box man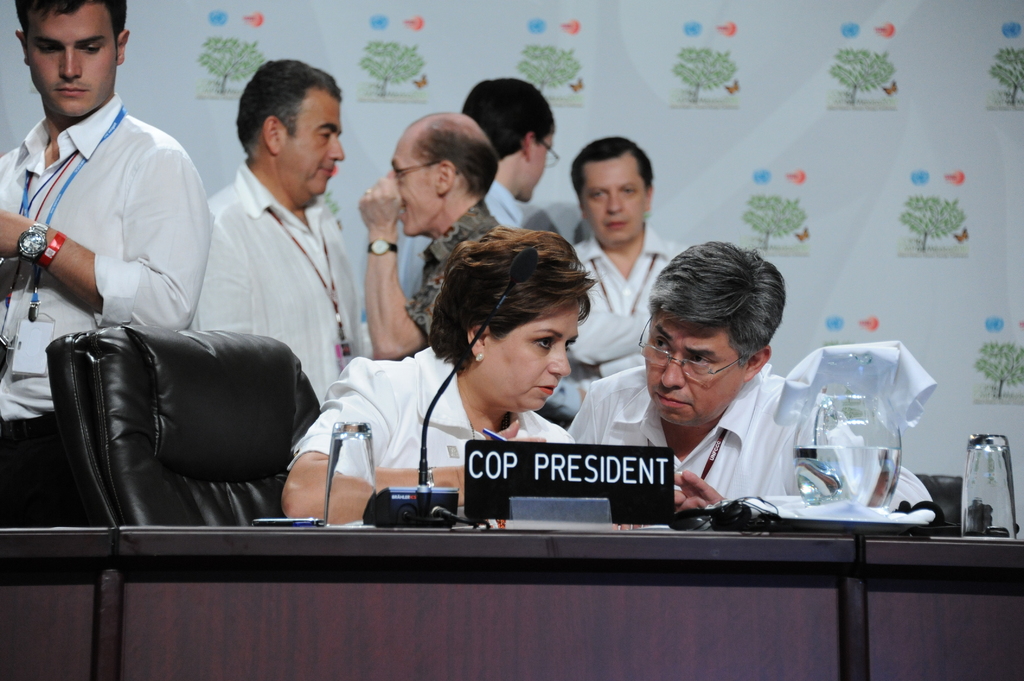
<bbox>351, 98, 501, 365</bbox>
